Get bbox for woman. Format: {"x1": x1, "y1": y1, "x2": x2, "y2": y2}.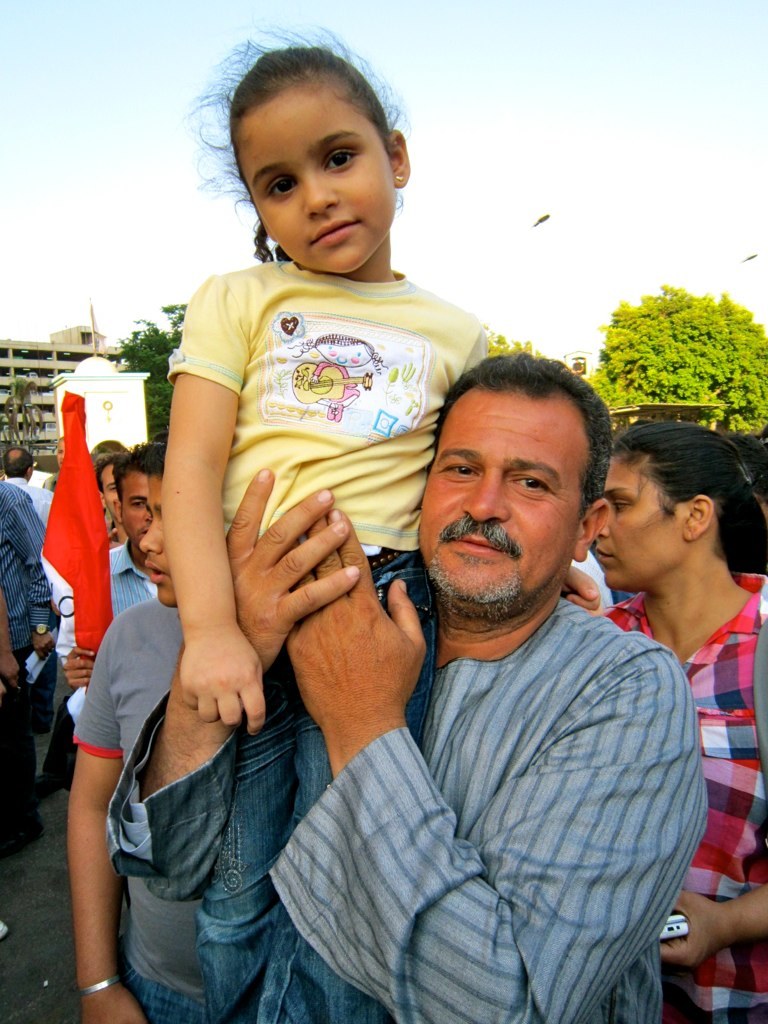
{"x1": 567, "y1": 392, "x2": 767, "y2": 958}.
